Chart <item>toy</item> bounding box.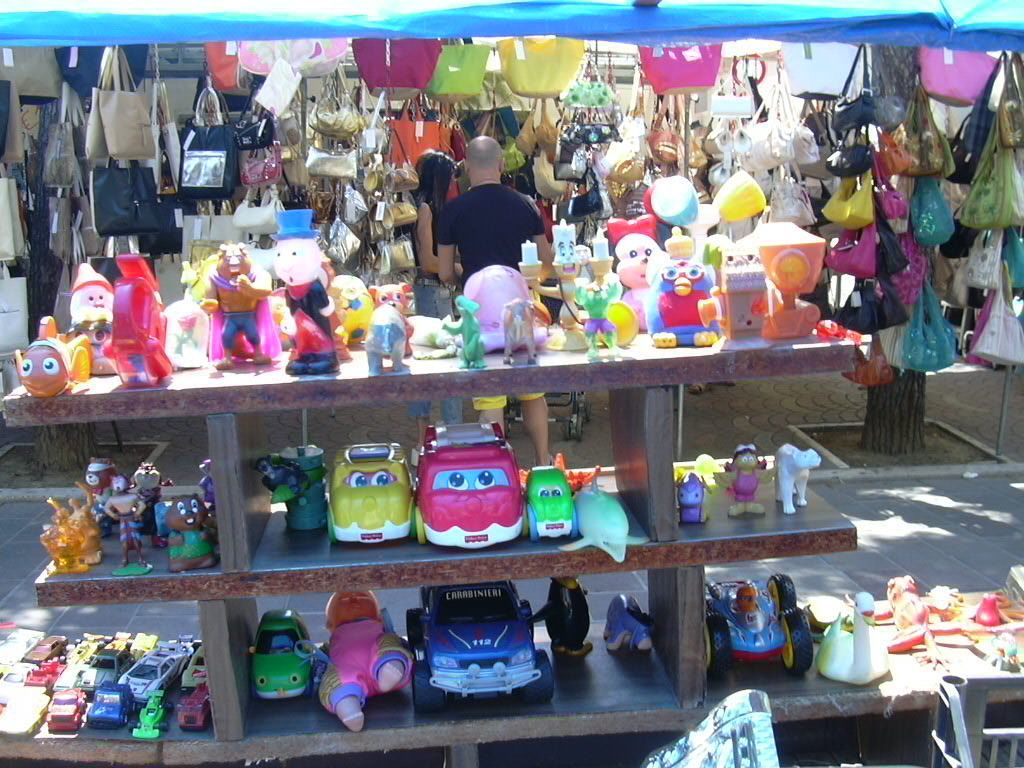
Charted: 29/626/70/672.
